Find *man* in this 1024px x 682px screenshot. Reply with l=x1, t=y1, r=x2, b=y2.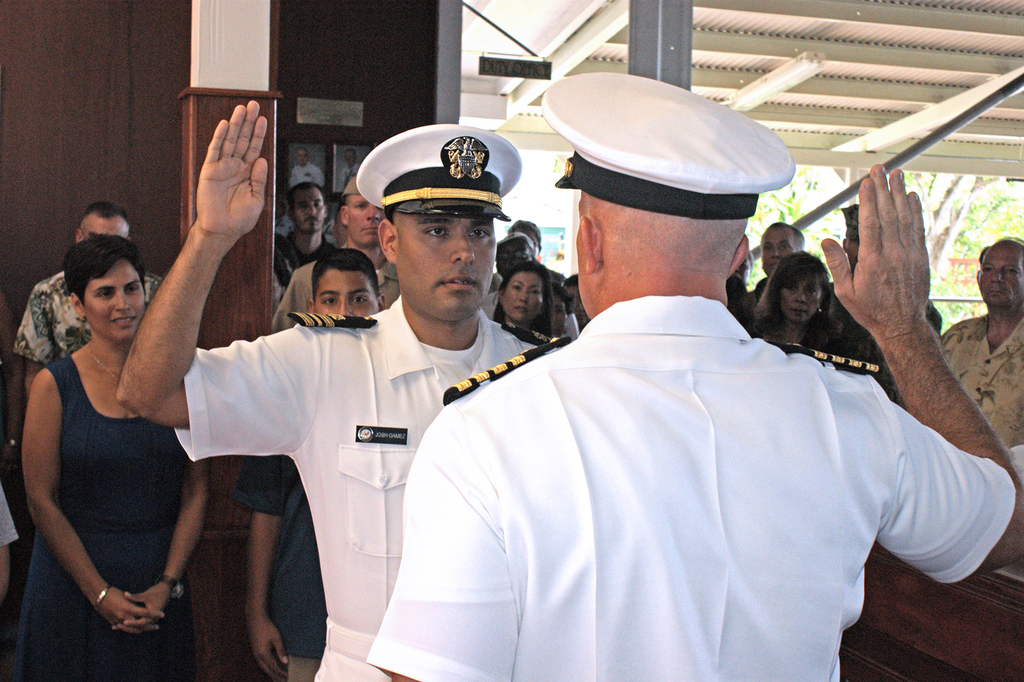
l=115, t=97, r=561, b=681.
